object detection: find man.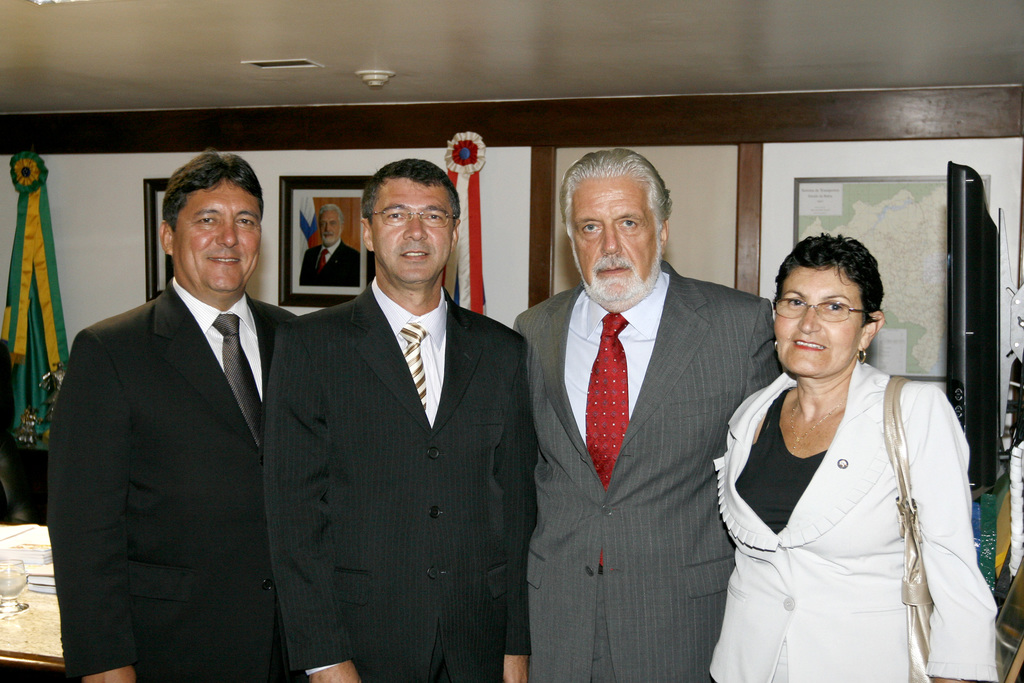
(44, 149, 297, 682).
